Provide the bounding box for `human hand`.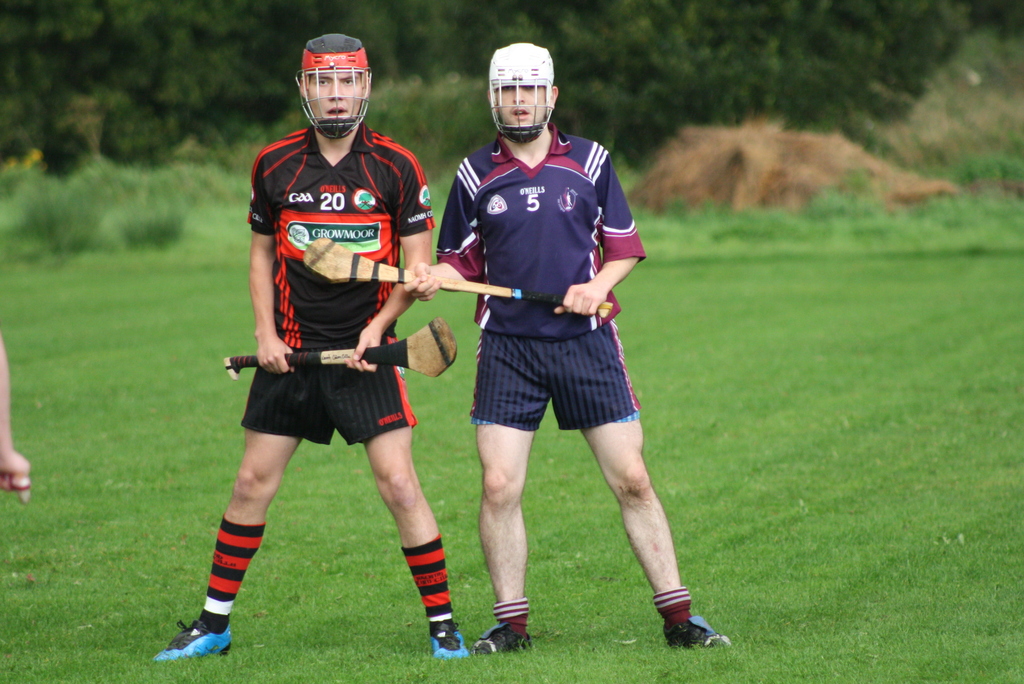
<box>401,258,444,305</box>.
